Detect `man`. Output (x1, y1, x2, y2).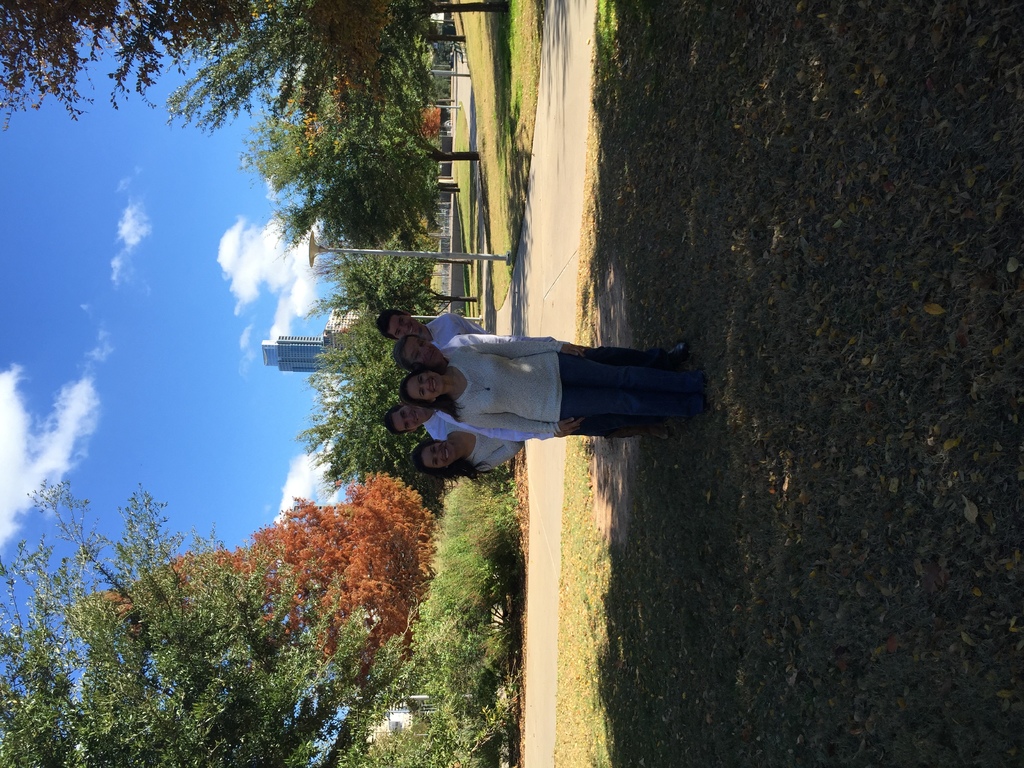
(385, 399, 474, 434).
